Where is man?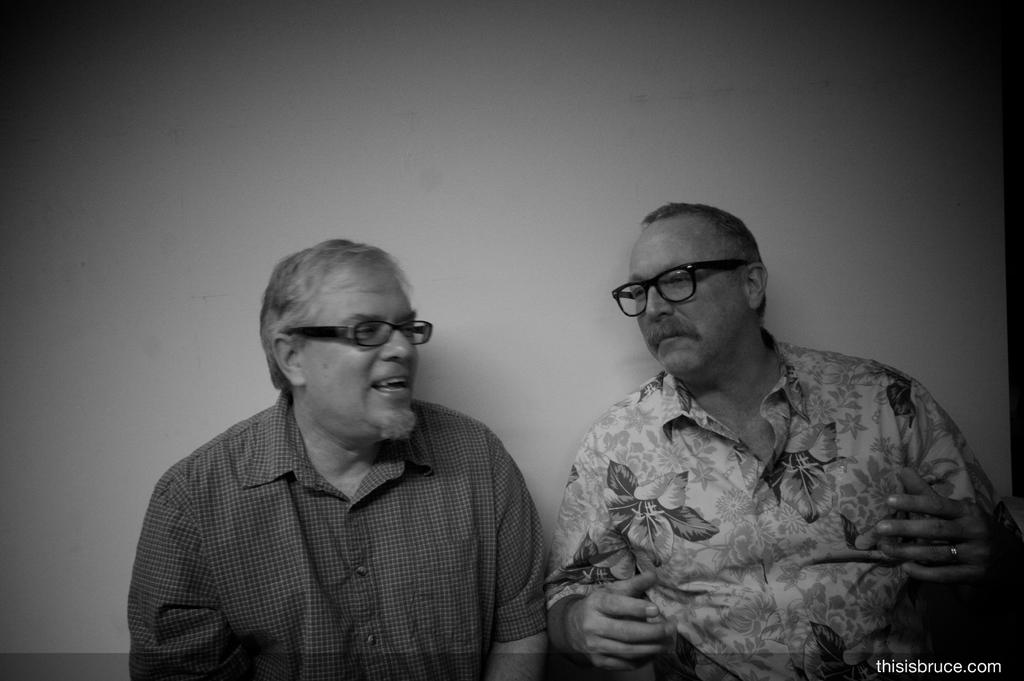
{"x1": 132, "y1": 253, "x2": 573, "y2": 680}.
